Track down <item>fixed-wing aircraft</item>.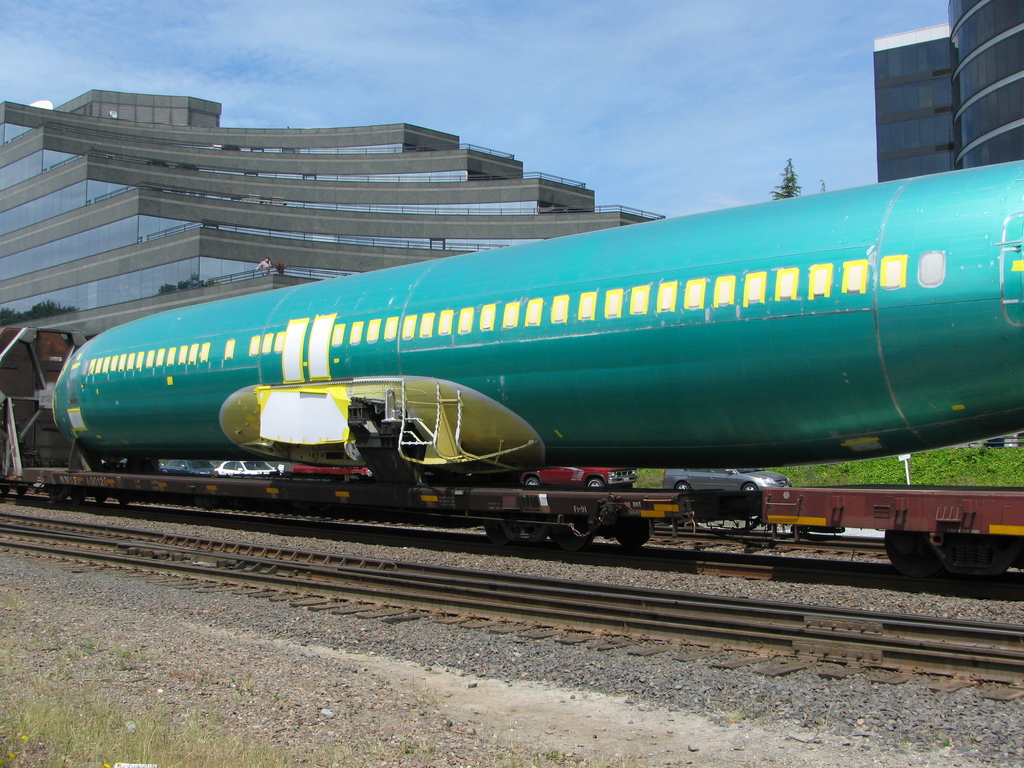
Tracked to region(45, 154, 1023, 474).
